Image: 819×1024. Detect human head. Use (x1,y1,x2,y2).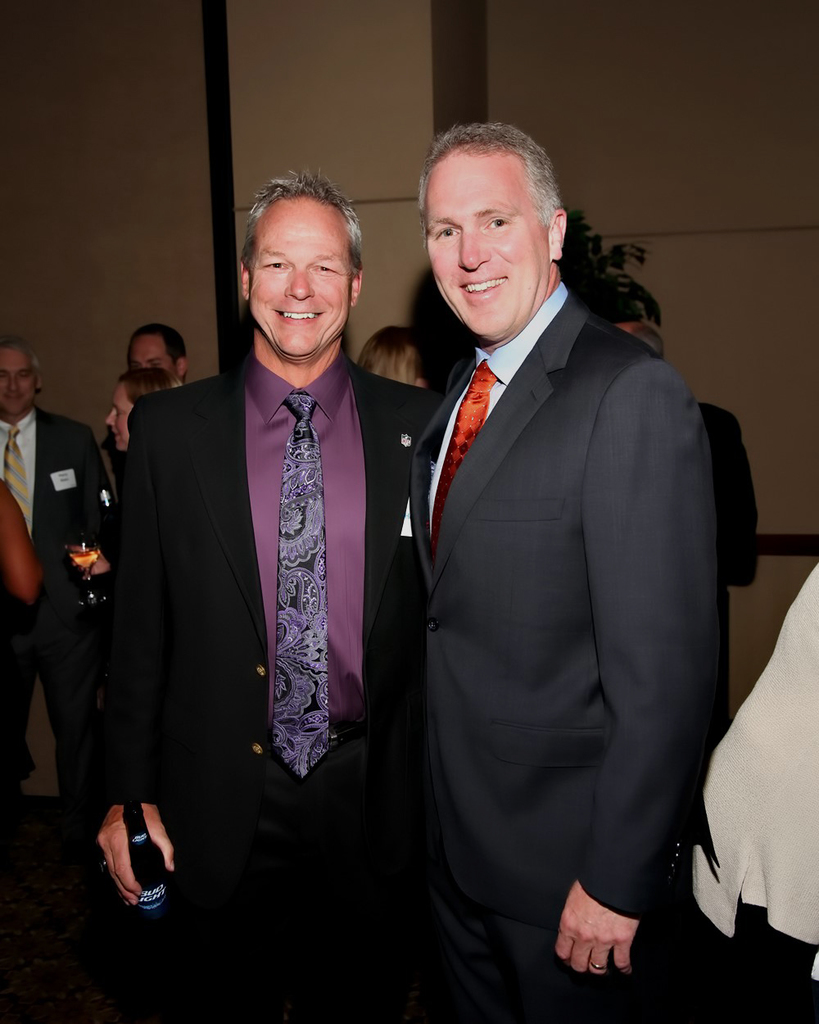
(405,117,581,304).
